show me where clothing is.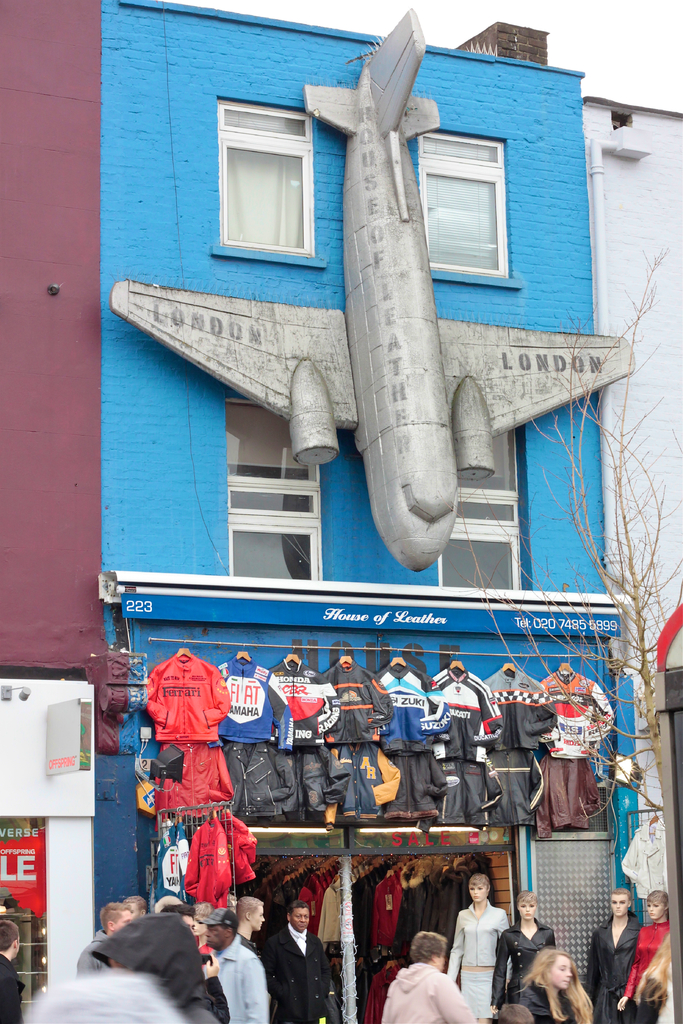
clothing is at (left=0, top=953, right=26, bottom=1023).
